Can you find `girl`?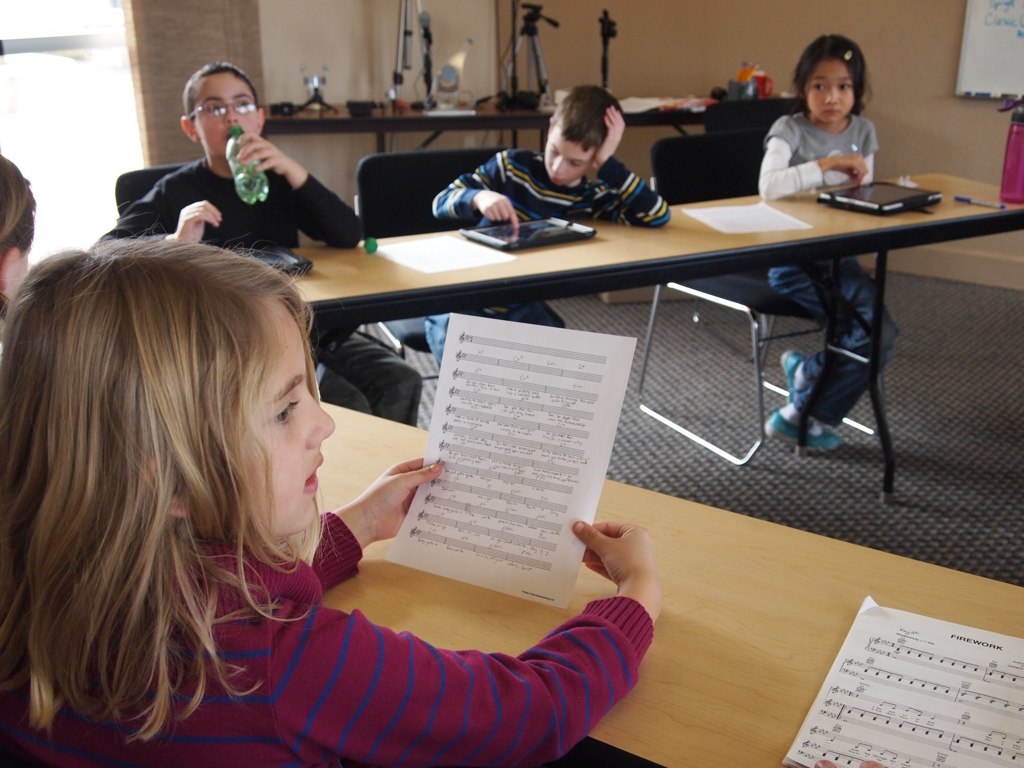
Yes, bounding box: select_region(0, 248, 661, 767).
